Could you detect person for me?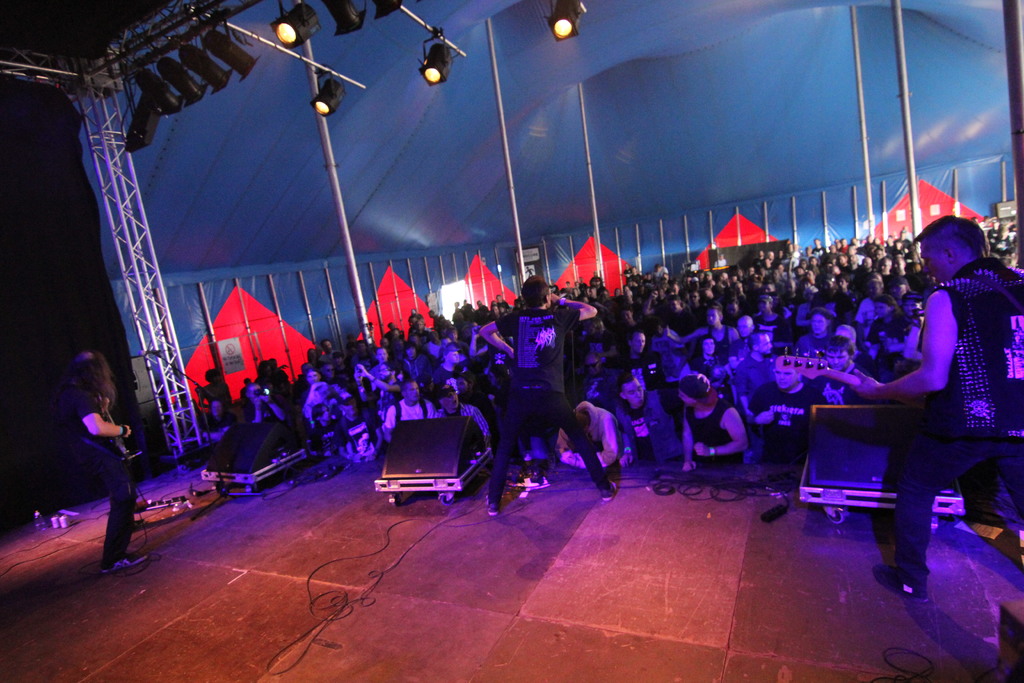
Detection result: detection(478, 279, 617, 515).
